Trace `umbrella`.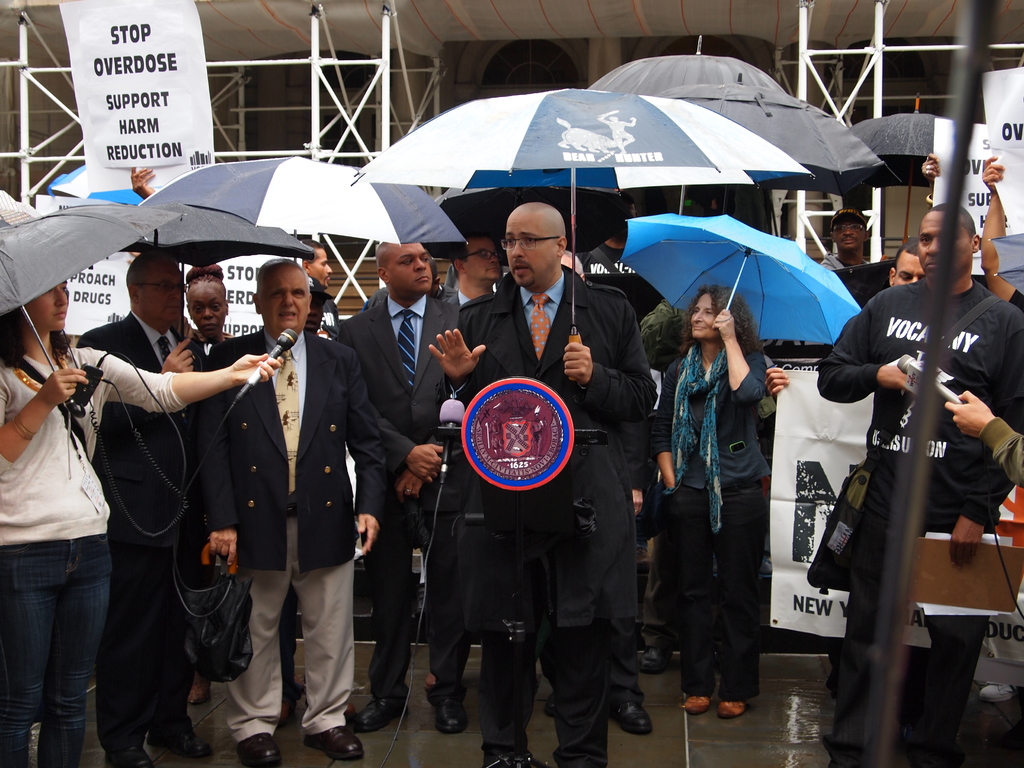
Traced to BBox(0, 203, 178, 413).
